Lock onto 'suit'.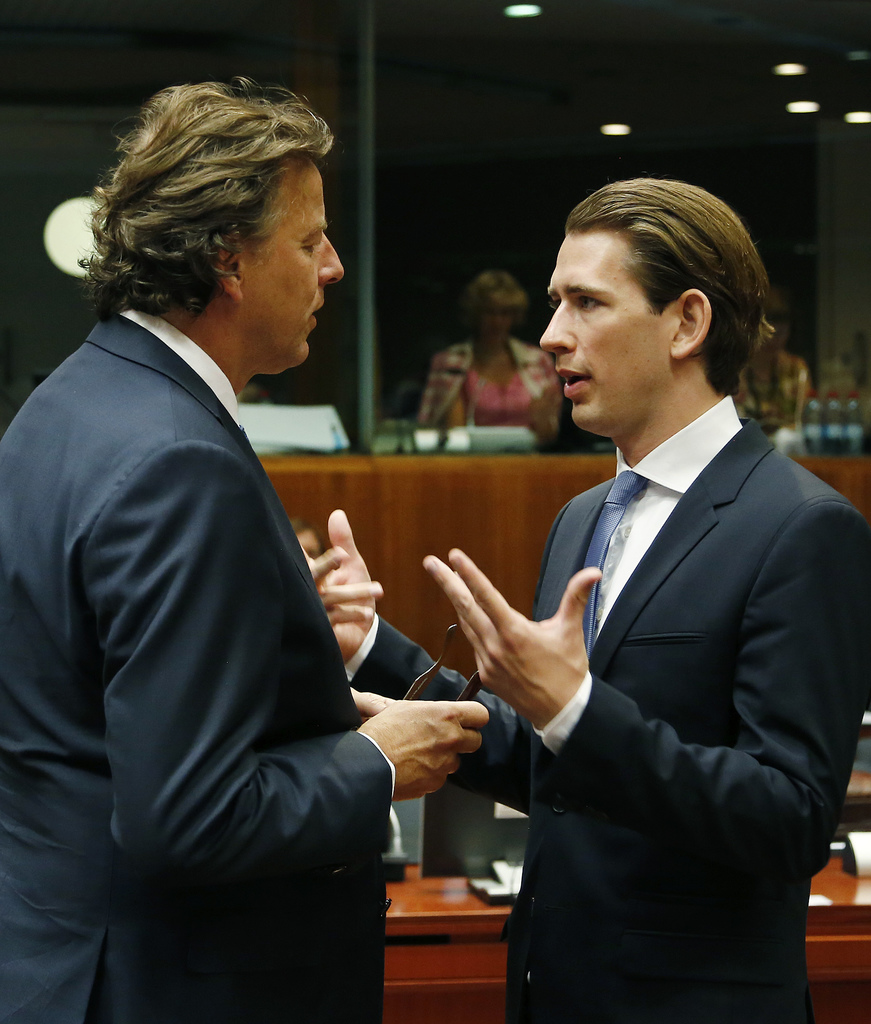
Locked: [left=12, top=100, right=418, bottom=1023].
